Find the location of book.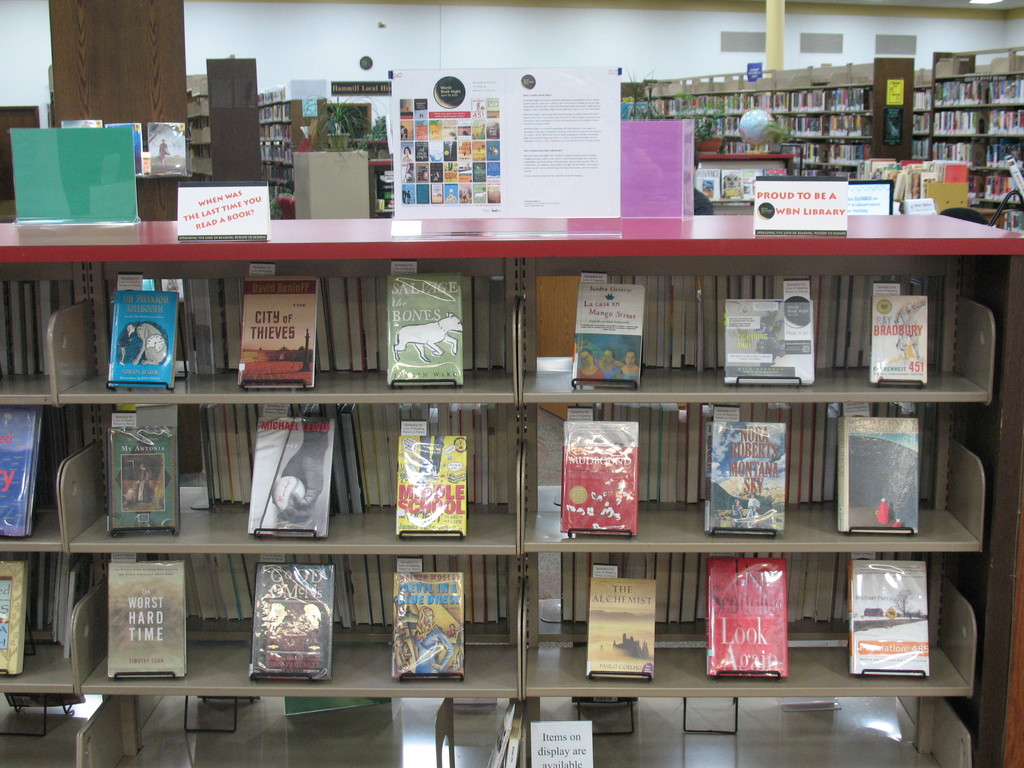
Location: <box>244,274,317,385</box>.
